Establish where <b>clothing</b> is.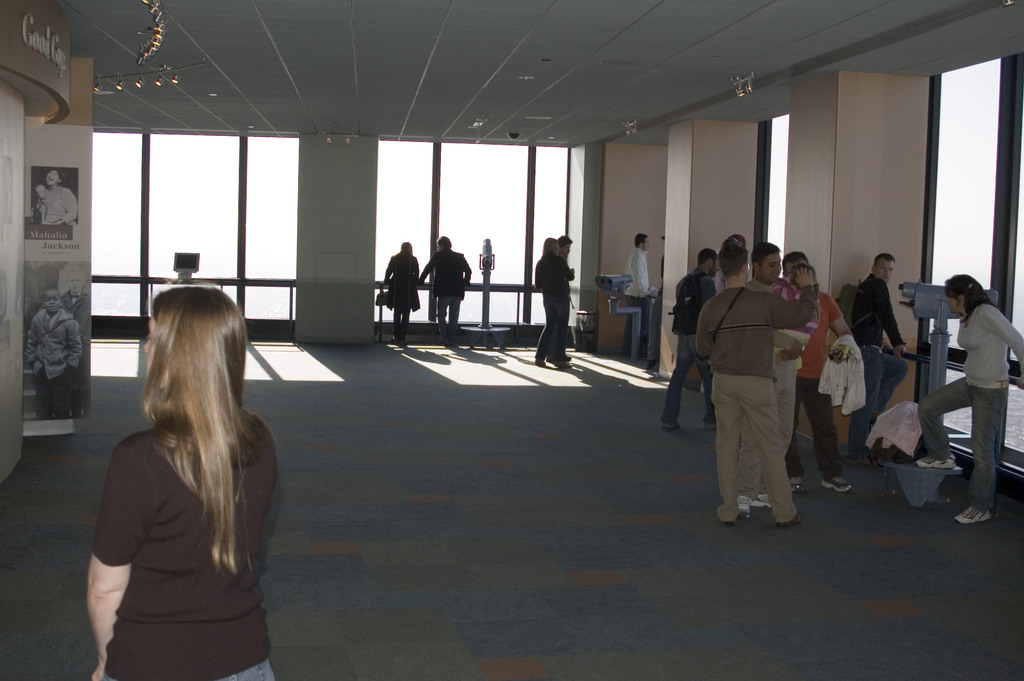
Established at 532/253/575/356.
